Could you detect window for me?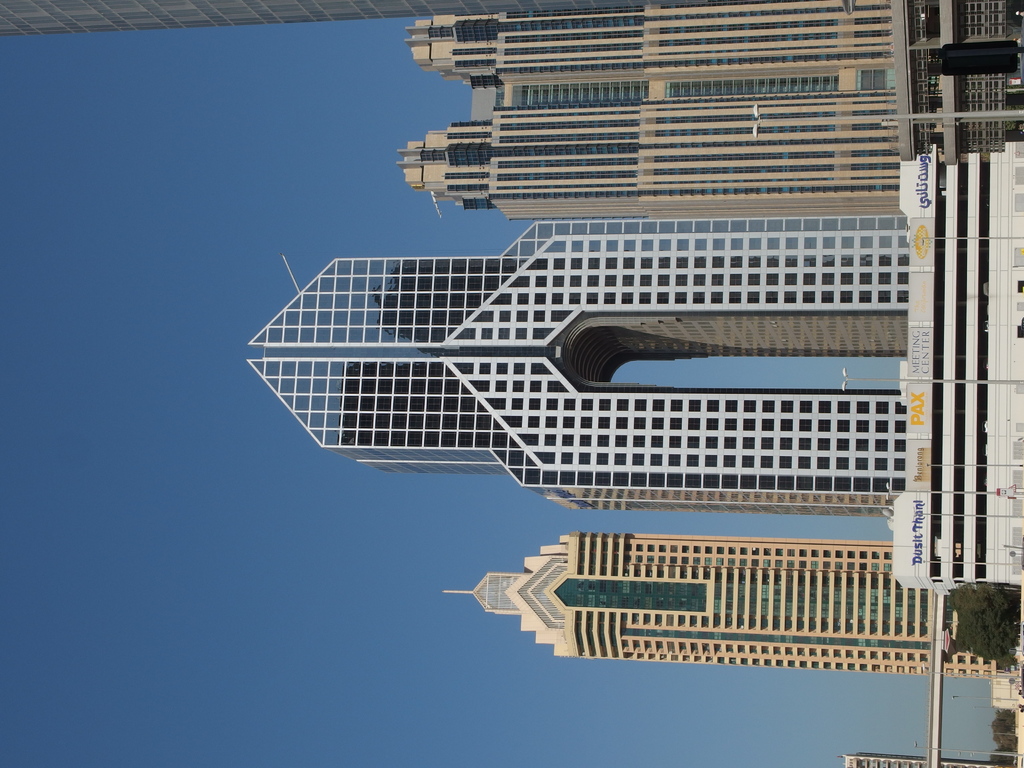
Detection result: (x1=708, y1=417, x2=717, y2=431).
